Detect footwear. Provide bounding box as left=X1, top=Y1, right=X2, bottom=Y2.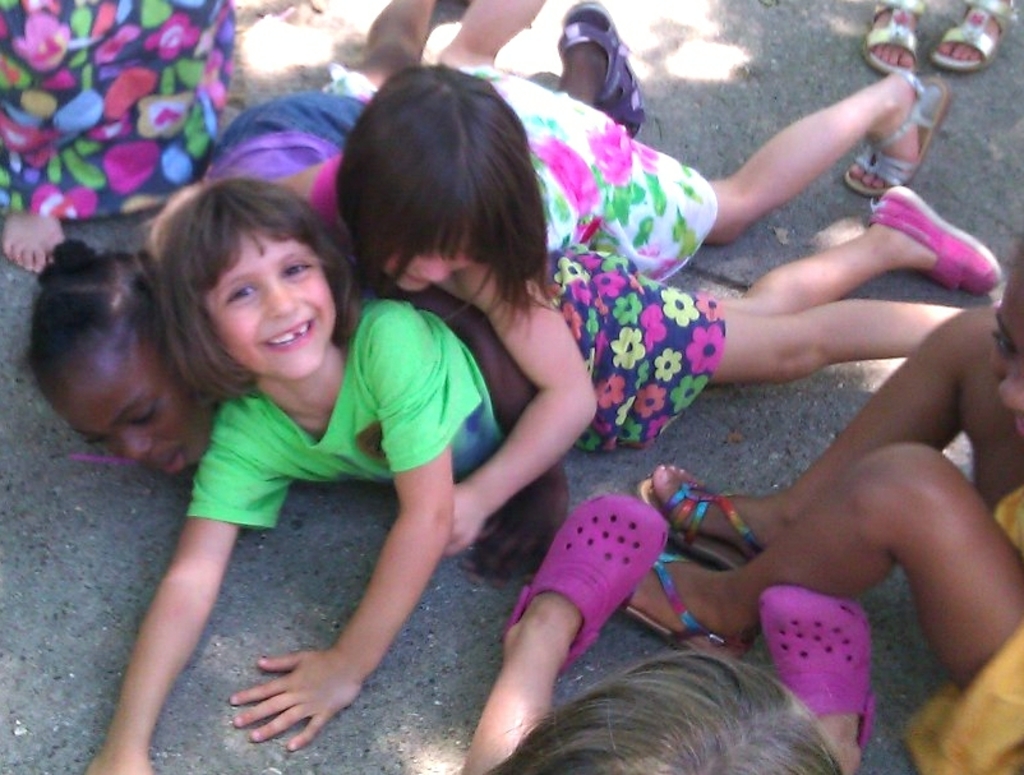
left=937, top=0, right=1023, bottom=70.
